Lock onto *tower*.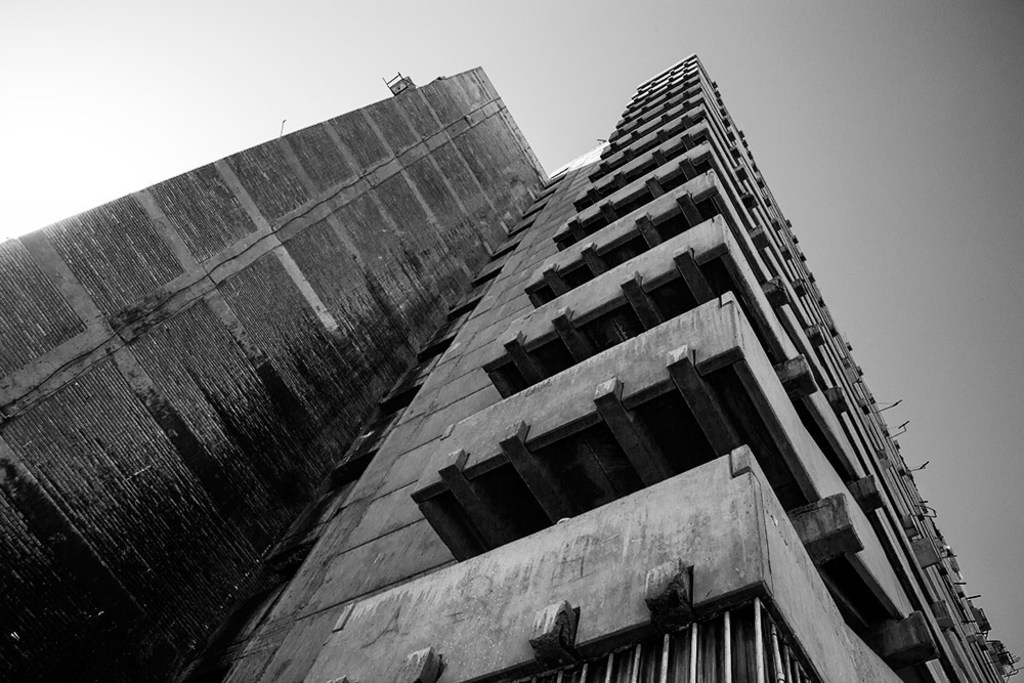
Locked: [left=92, top=66, right=987, bottom=653].
